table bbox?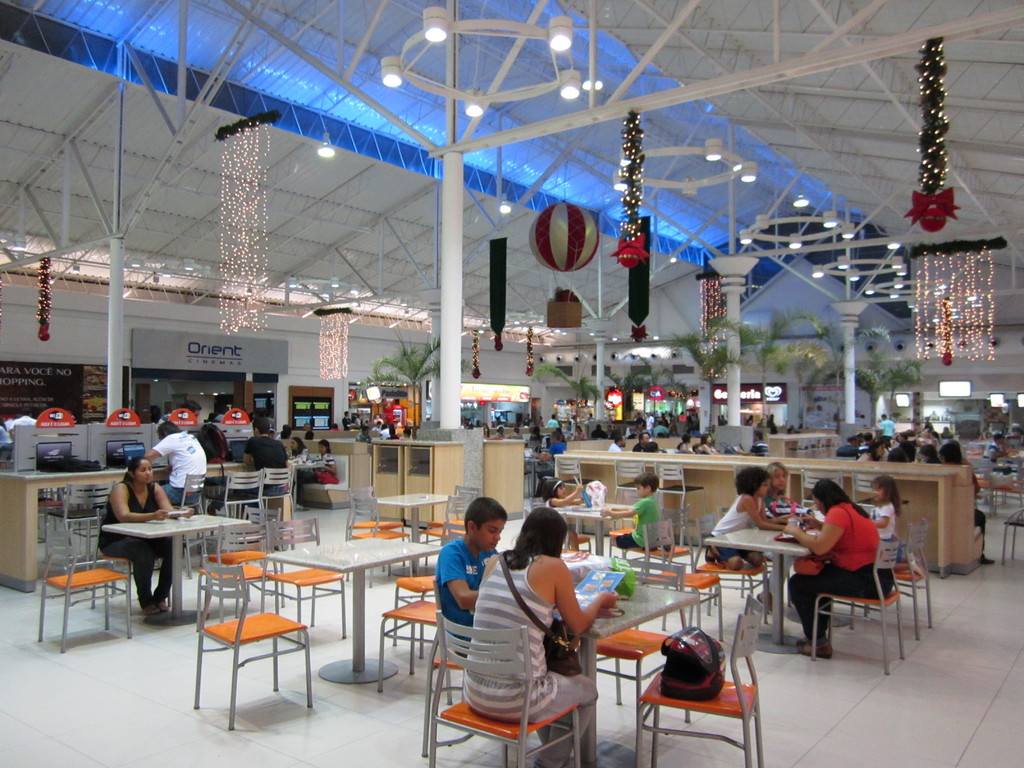
bbox=(103, 516, 239, 628)
